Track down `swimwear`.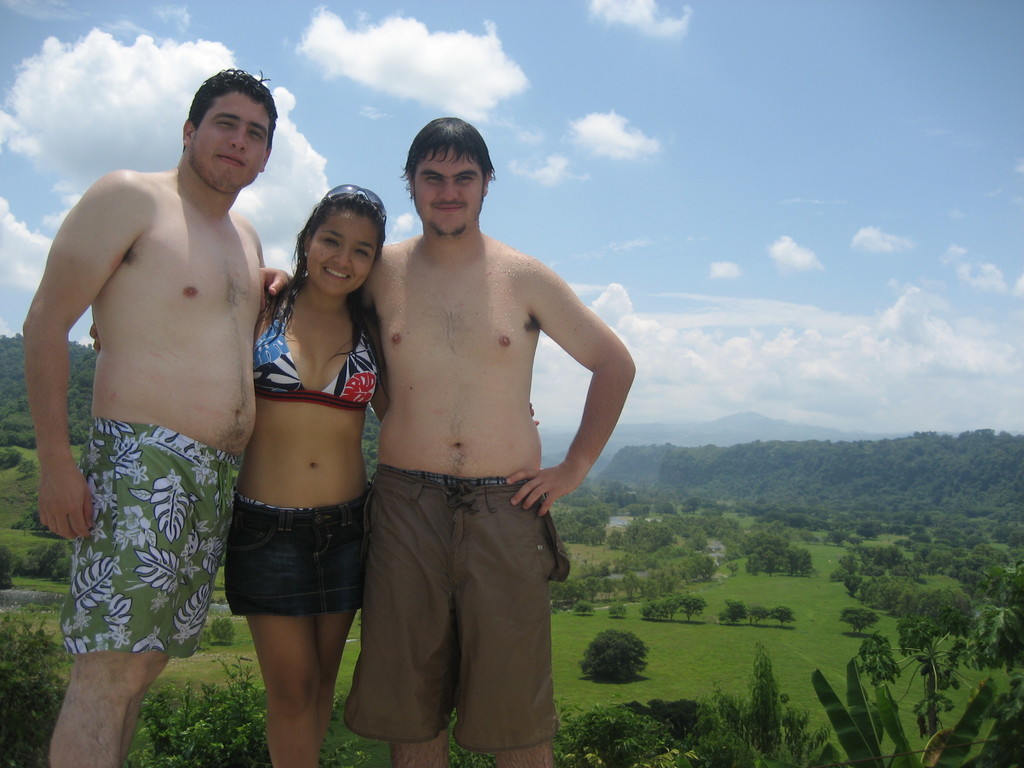
Tracked to 68, 429, 246, 666.
